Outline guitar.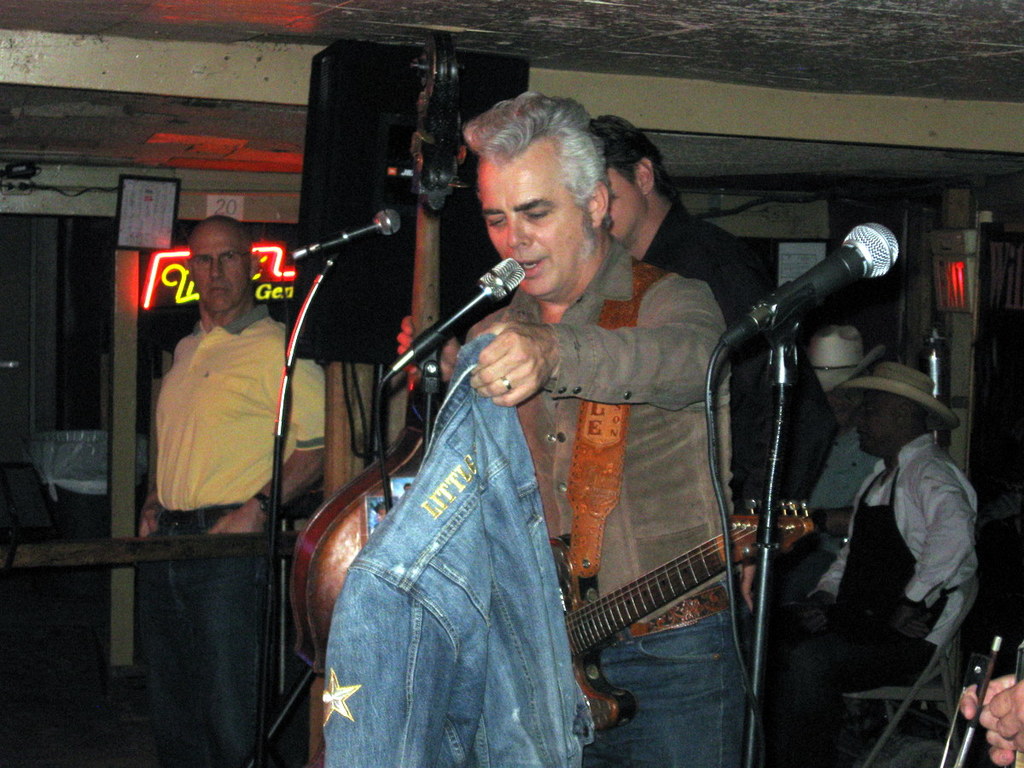
Outline: <bbox>537, 521, 806, 736</bbox>.
